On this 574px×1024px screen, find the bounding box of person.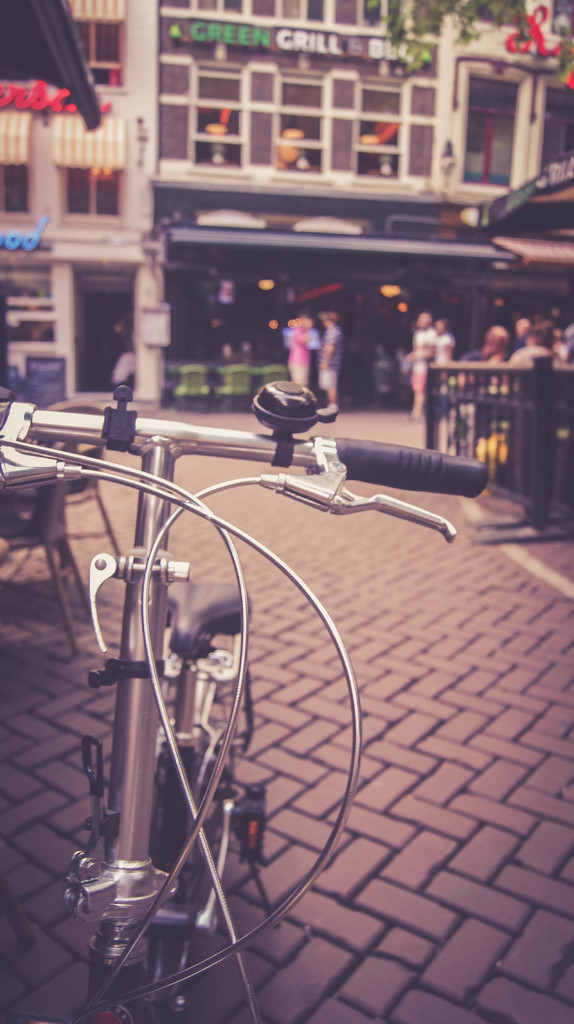
Bounding box: 406, 308, 436, 420.
